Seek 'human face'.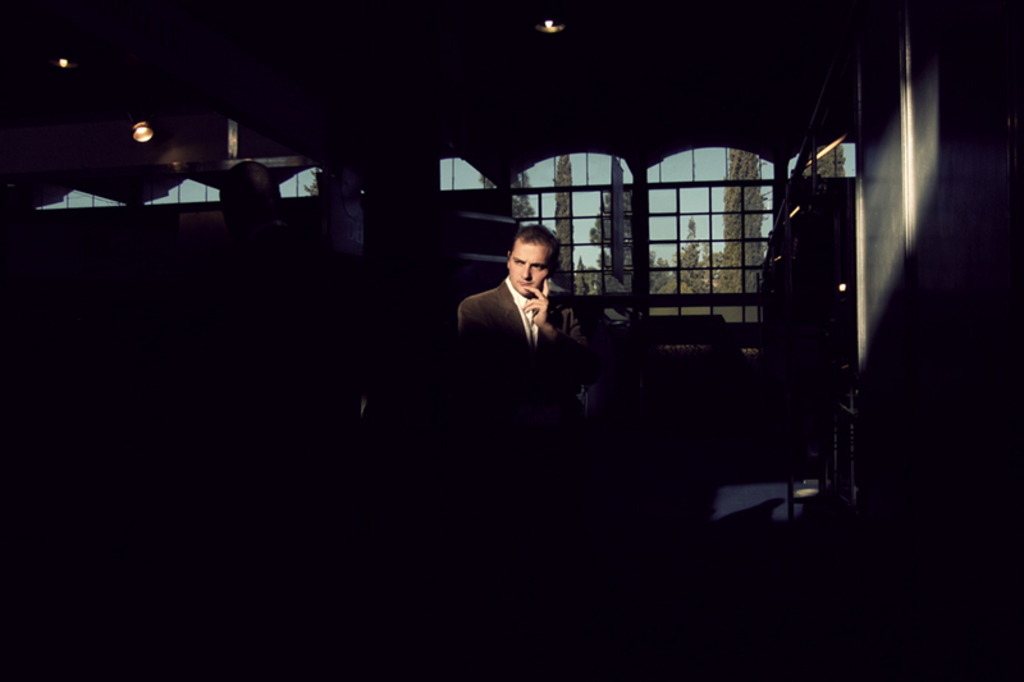
detection(506, 243, 549, 294).
